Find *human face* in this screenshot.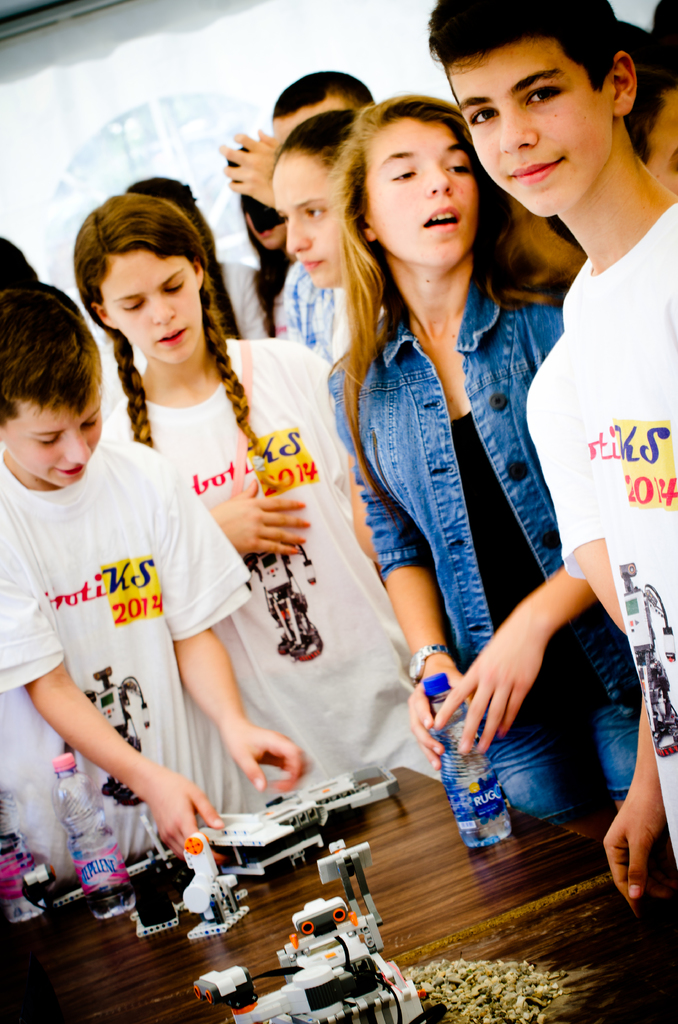
The bounding box for *human face* is <bbox>359, 114, 484, 265</bbox>.
